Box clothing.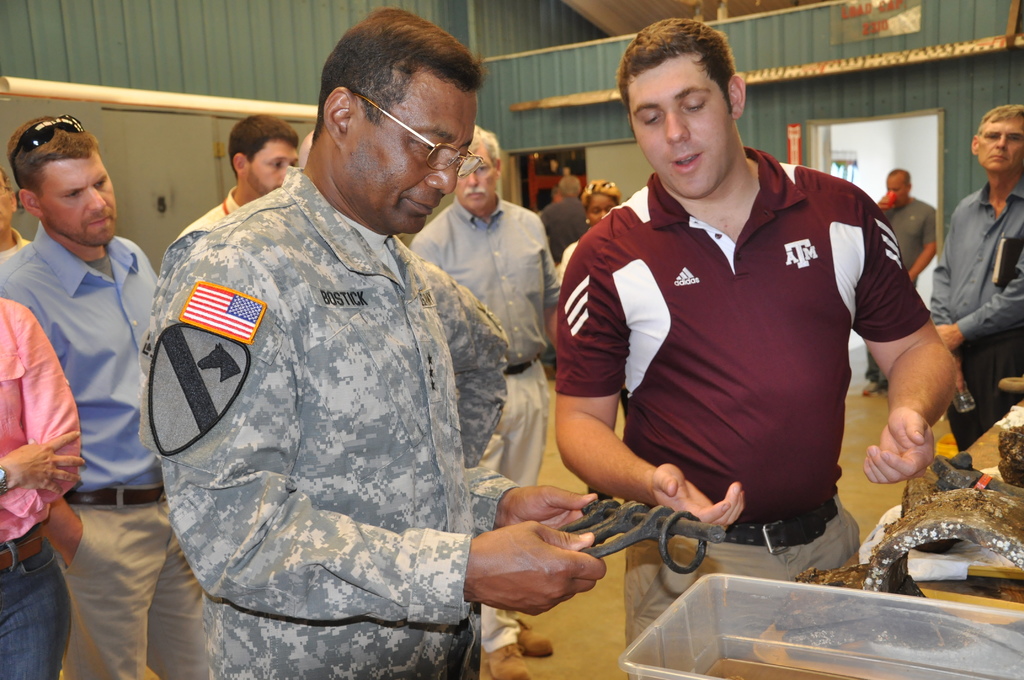
BBox(556, 234, 586, 287).
